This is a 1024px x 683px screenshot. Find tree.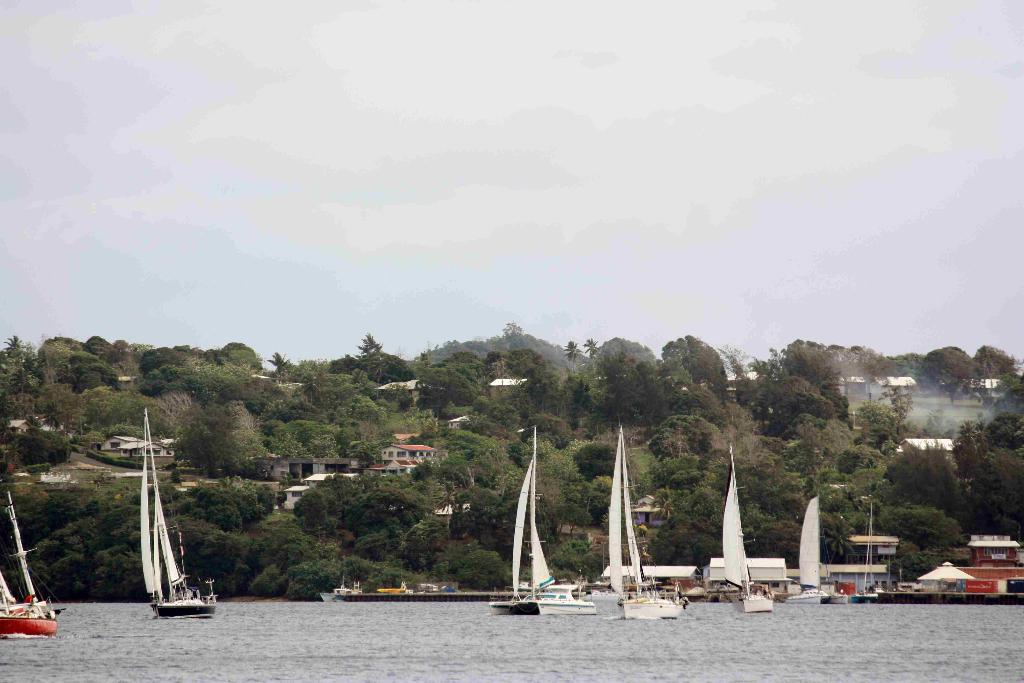
Bounding box: <box>632,450,730,507</box>.
